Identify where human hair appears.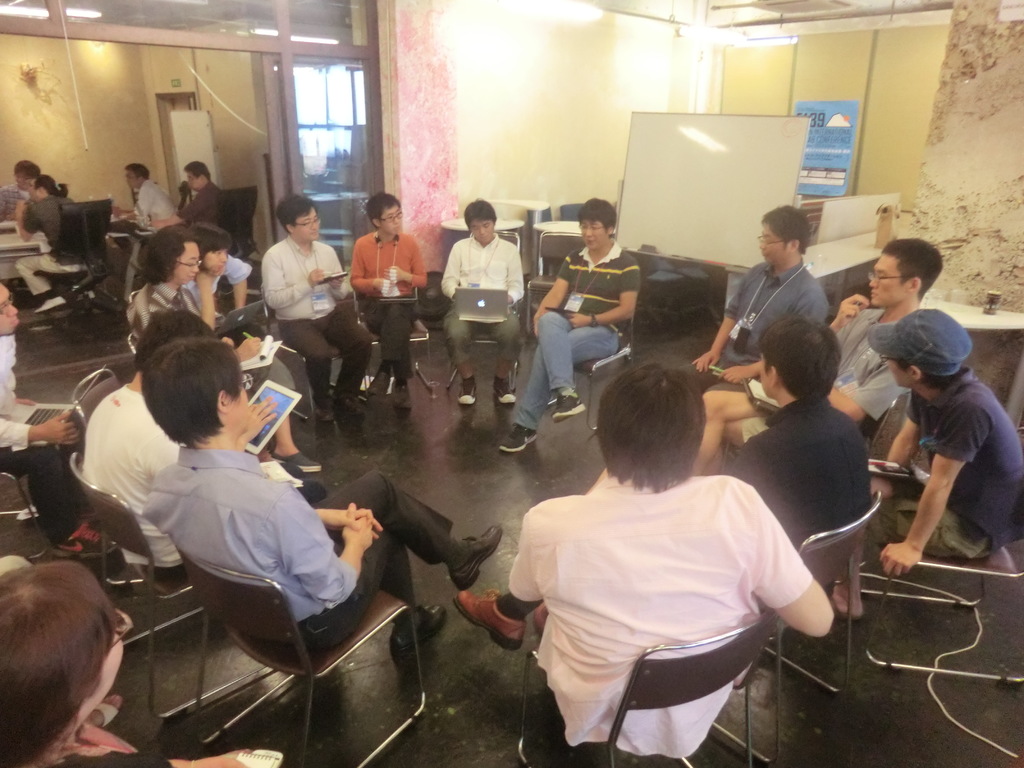
Appears at 756 203 811 261.
